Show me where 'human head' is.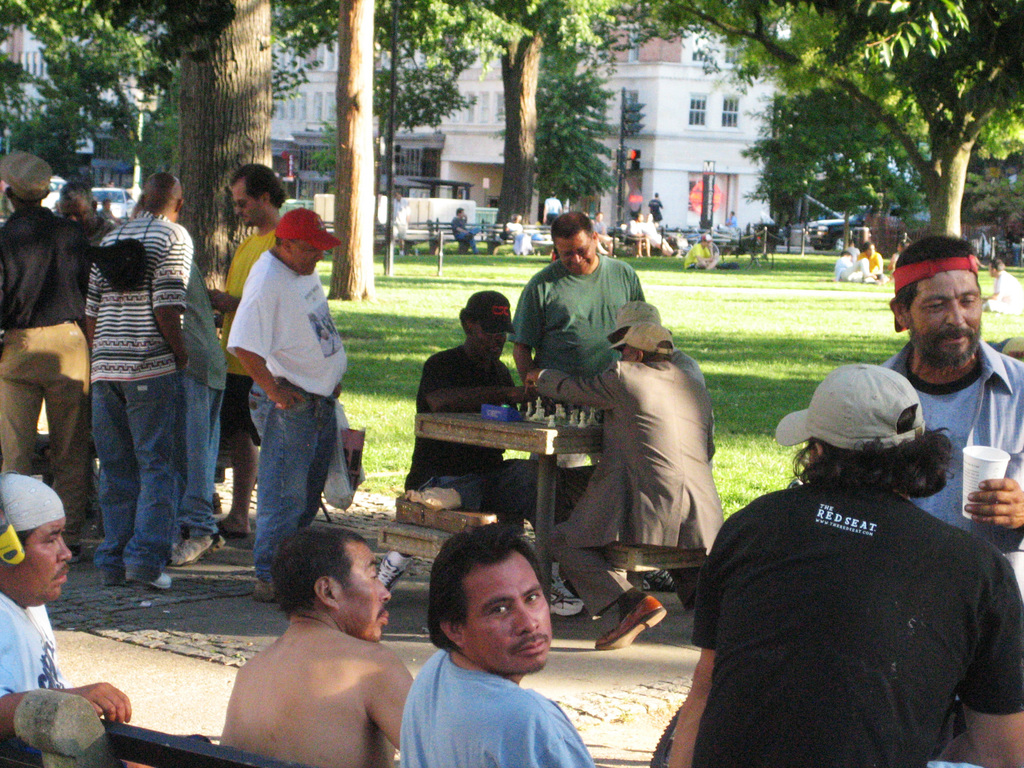
'human head' is at BBox(424, 534, 558, 689).
